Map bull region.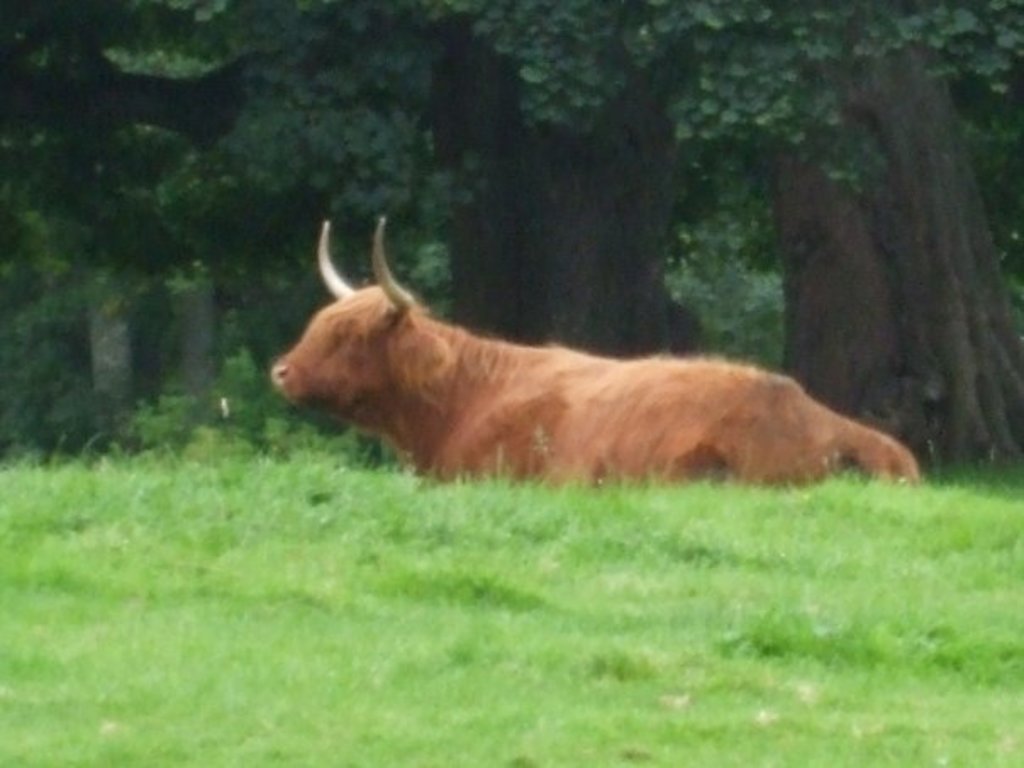
Mapped to <region>270, 207, 924, 487</region>.
